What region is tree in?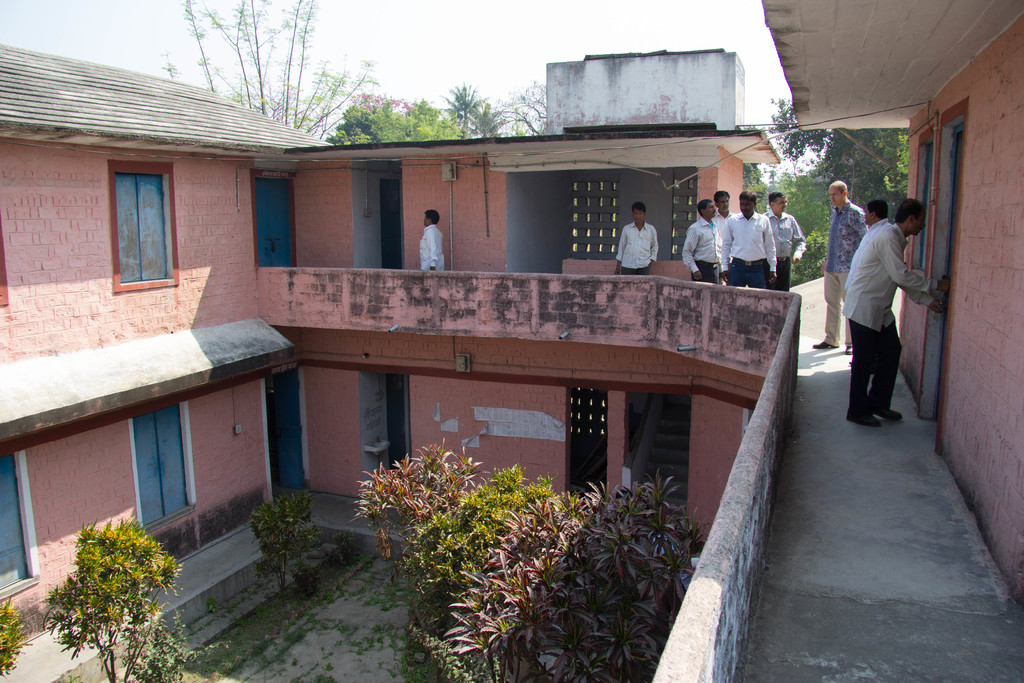
{"left": 440, "top": 83, "right": 519, "bottom": 137}.
